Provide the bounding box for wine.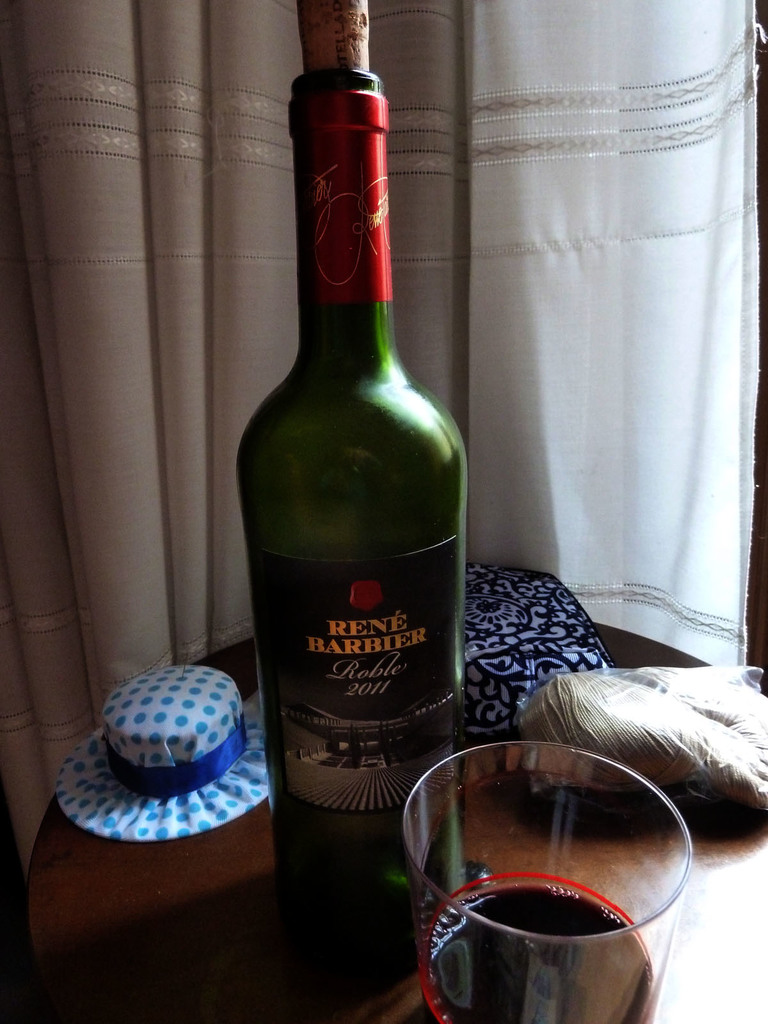
select_region(420, 884, 653, 1023).
